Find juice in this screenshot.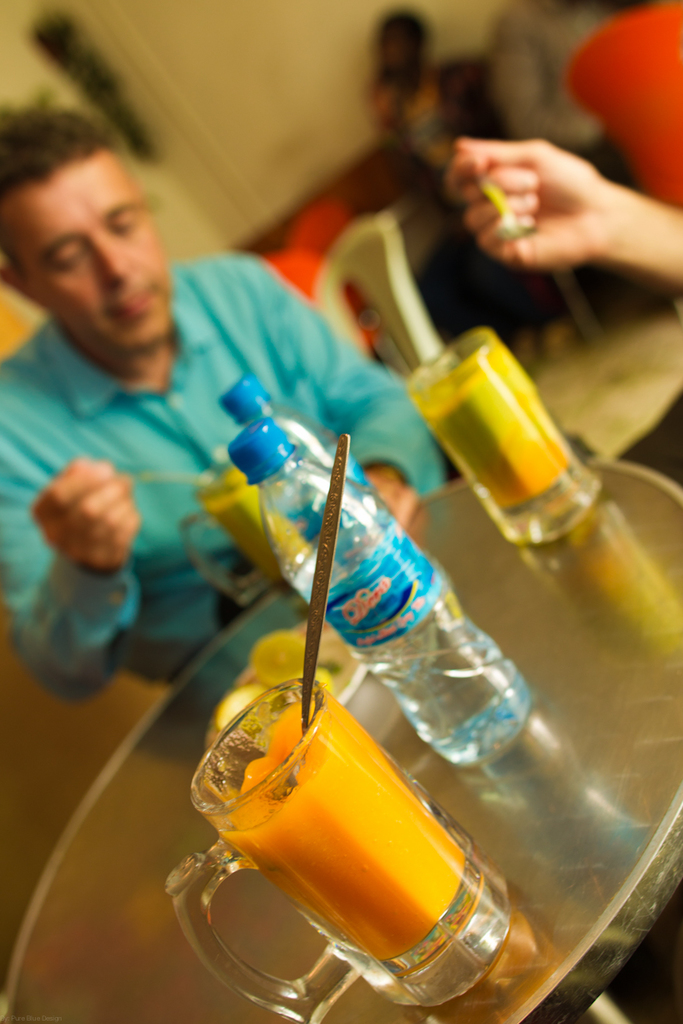
The bounding box for juice is [left=202, top=480, right=324, bottom=586].
